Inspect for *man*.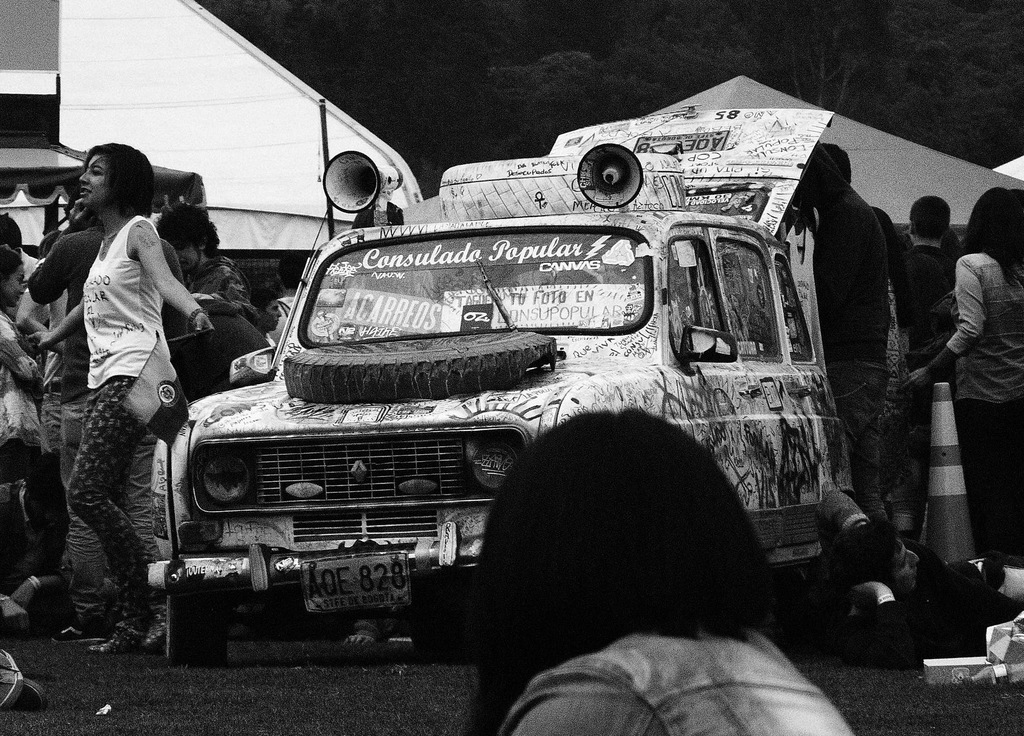
Inspection: bbox(154, 200, 257, 320).
